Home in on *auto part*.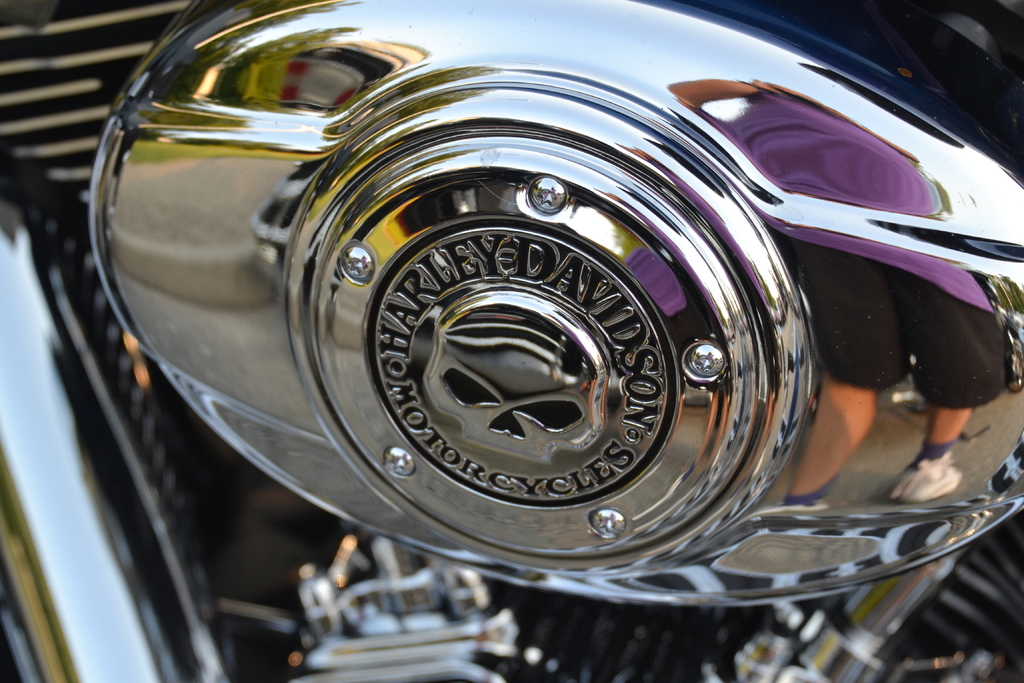
Homed in at (left=108, top=66, right=954, bottom=550).
